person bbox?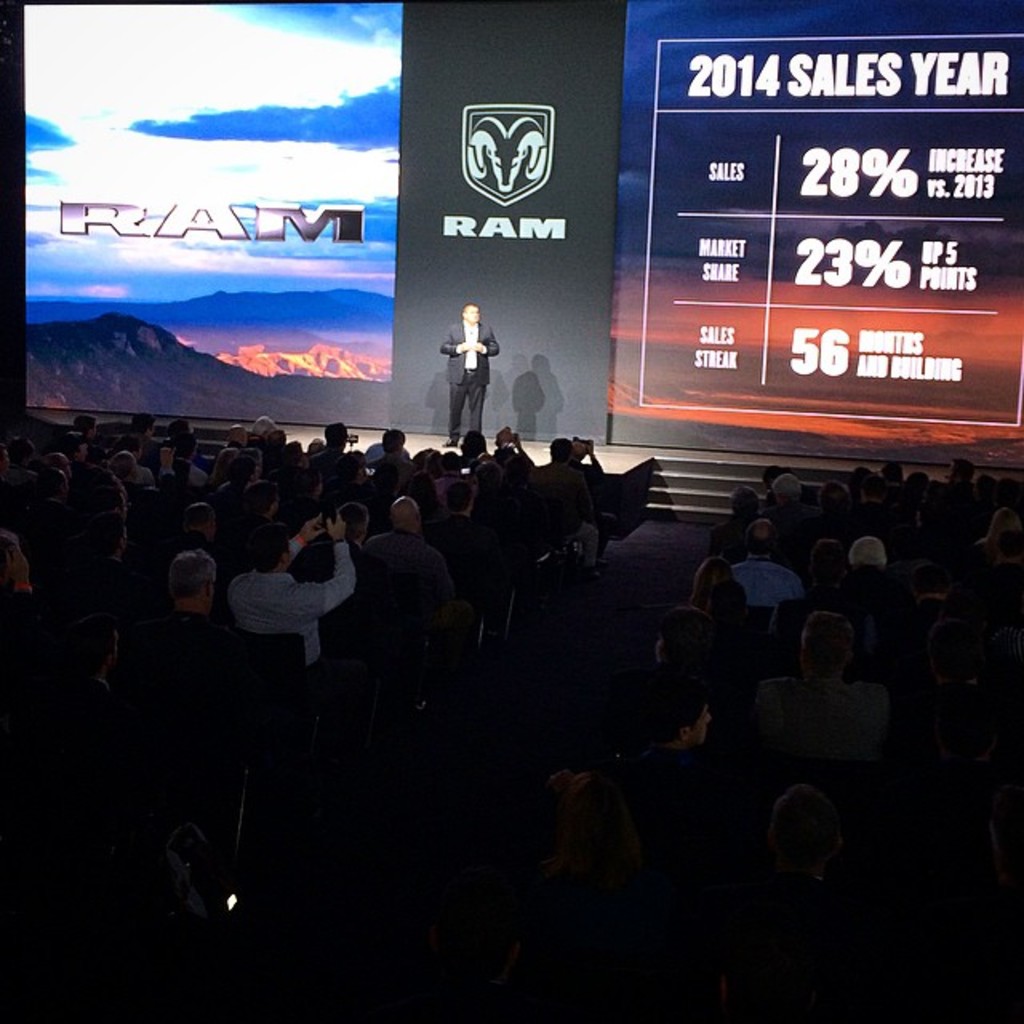
(left=848, top=477, right=901, bottom=541)
